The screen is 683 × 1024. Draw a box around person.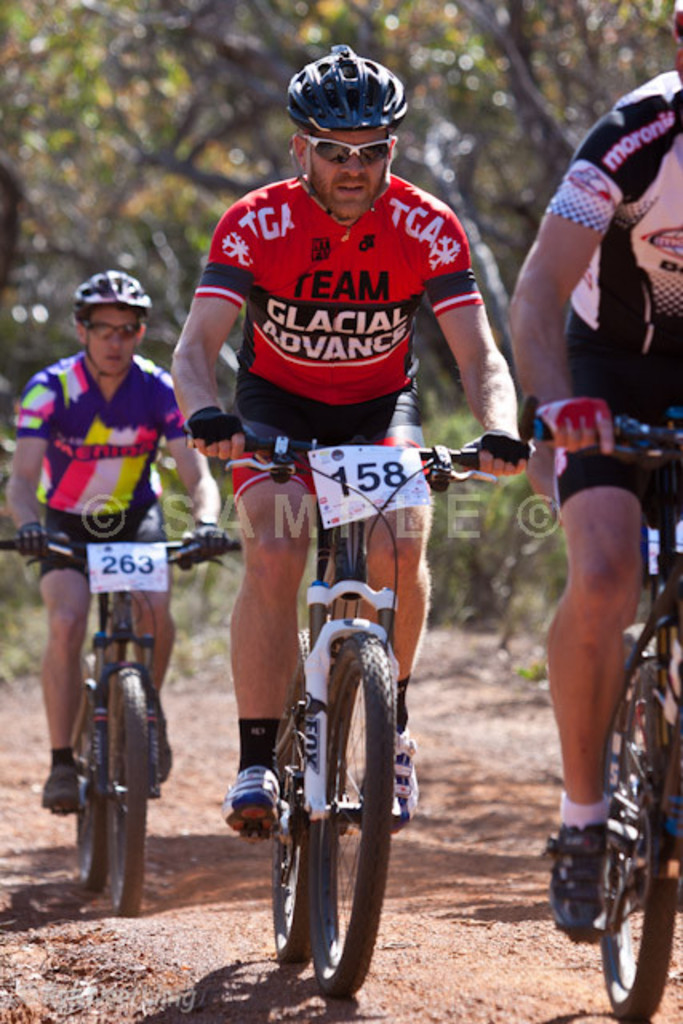
{"x1": 170, "y1": 40, "x2": 518, "y2": 838}.
